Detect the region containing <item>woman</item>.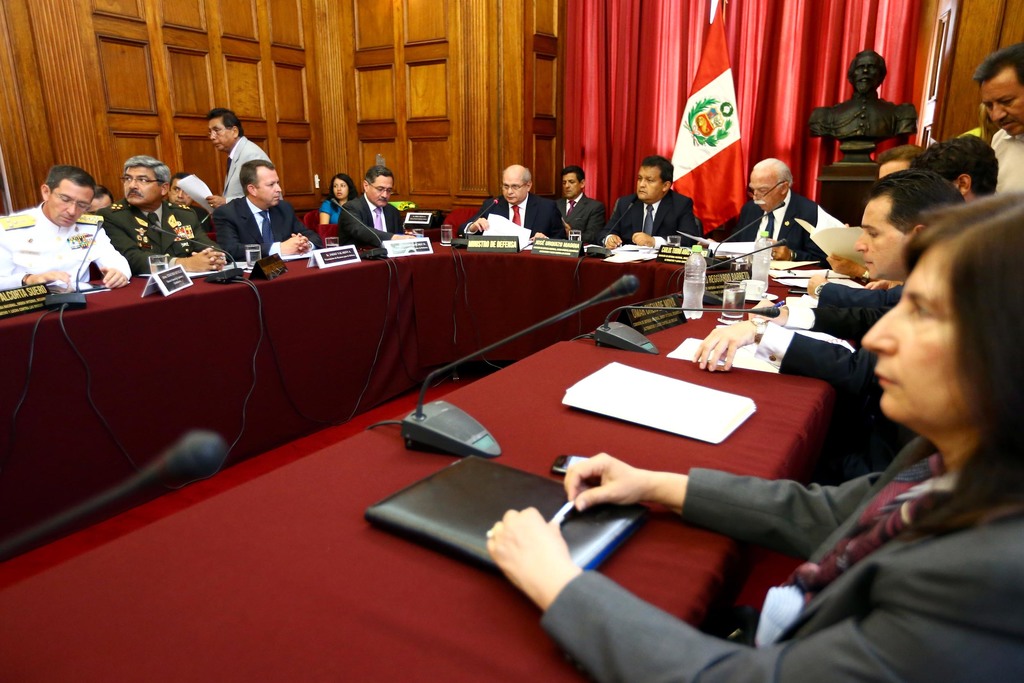
crop(313, 178, 357, 222).
